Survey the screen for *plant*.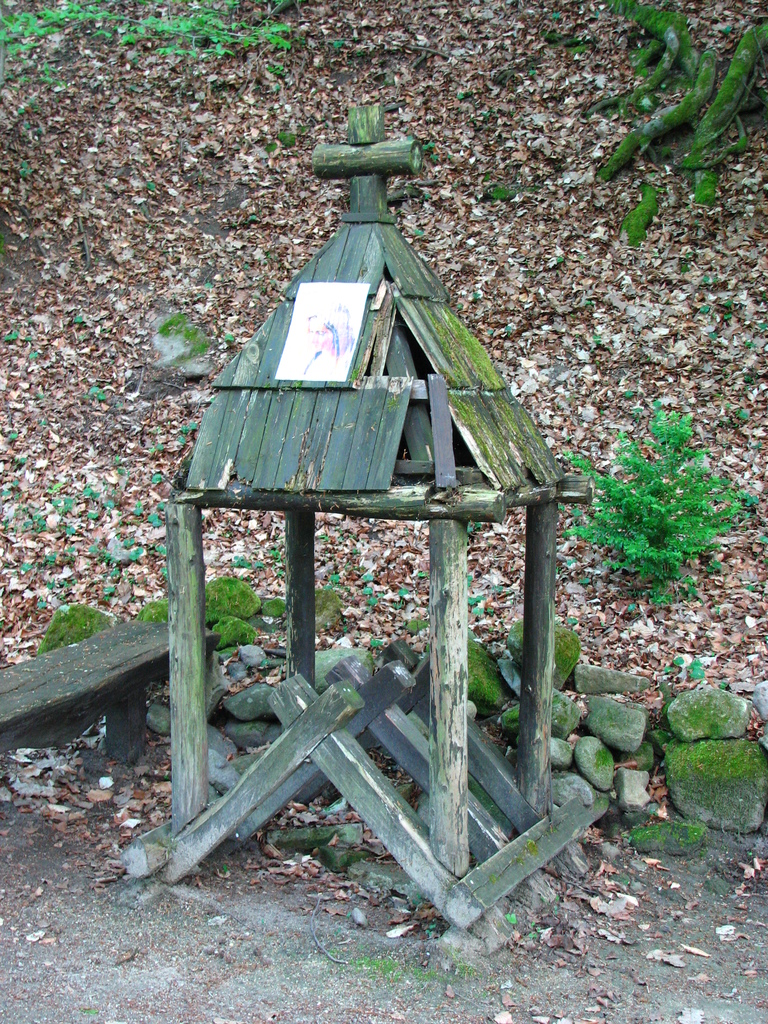
Survey found: 492,184,513,196.
